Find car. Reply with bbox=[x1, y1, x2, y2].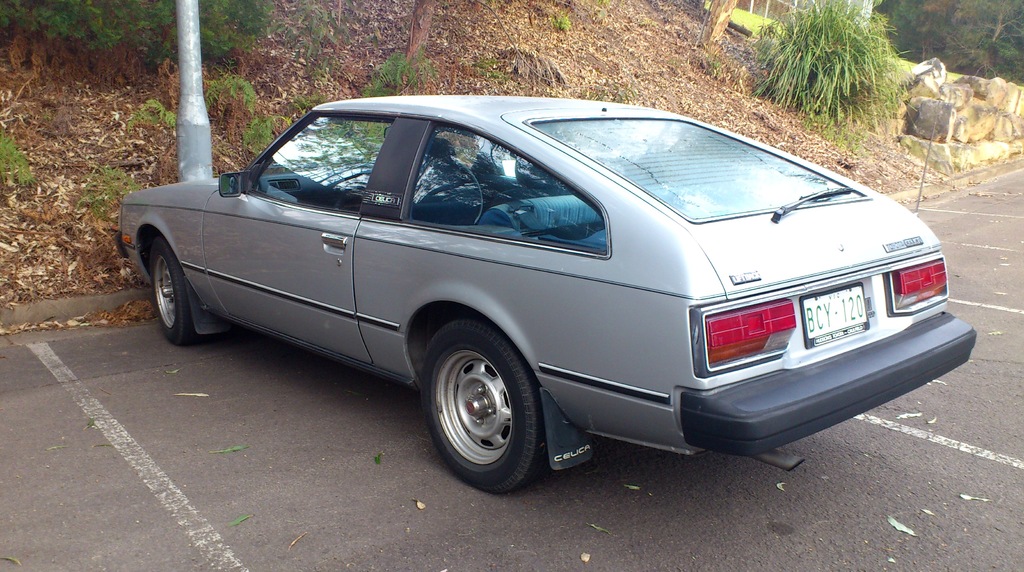
bbox=[113, 92, 978, 496].
